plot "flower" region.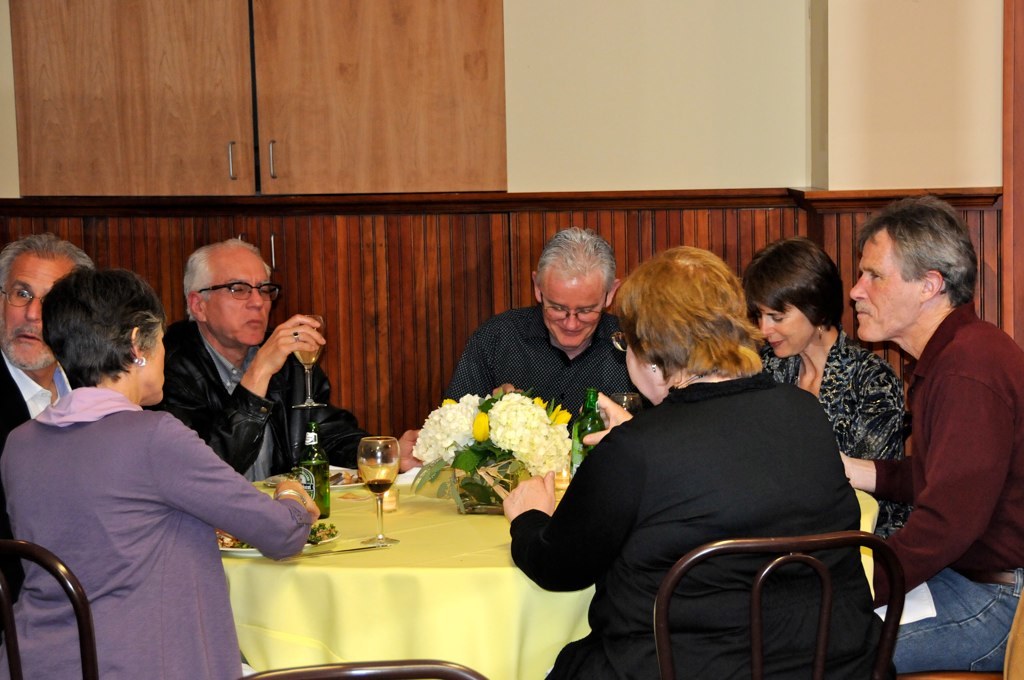
Plotted at bbox=(471, 392, 572, 483).
